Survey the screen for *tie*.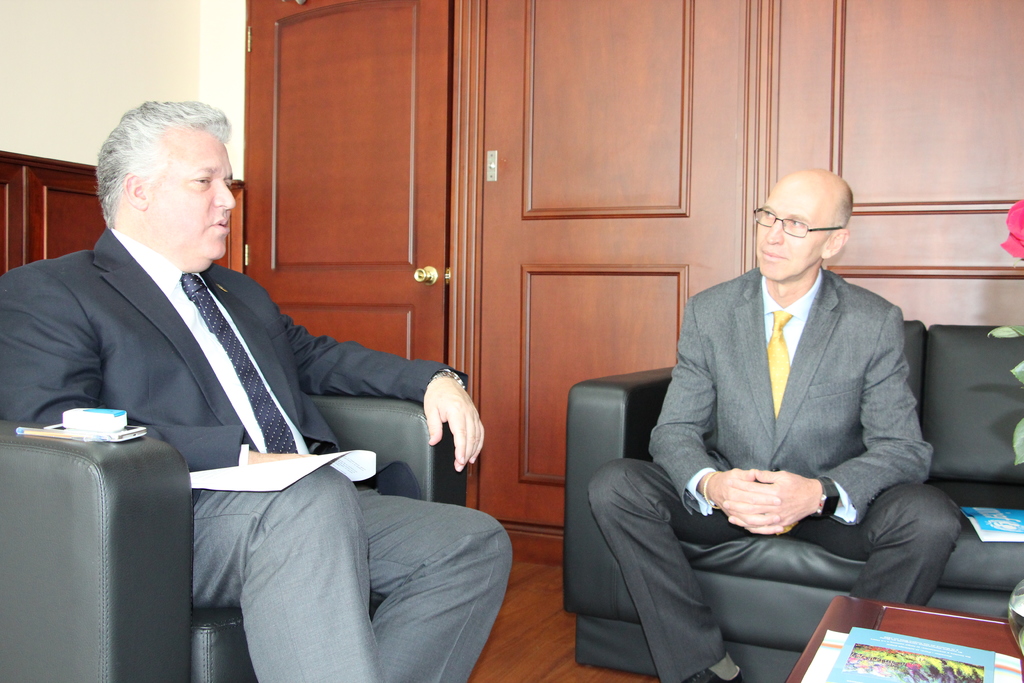
Survey found: (180, 270, 296, 456).
